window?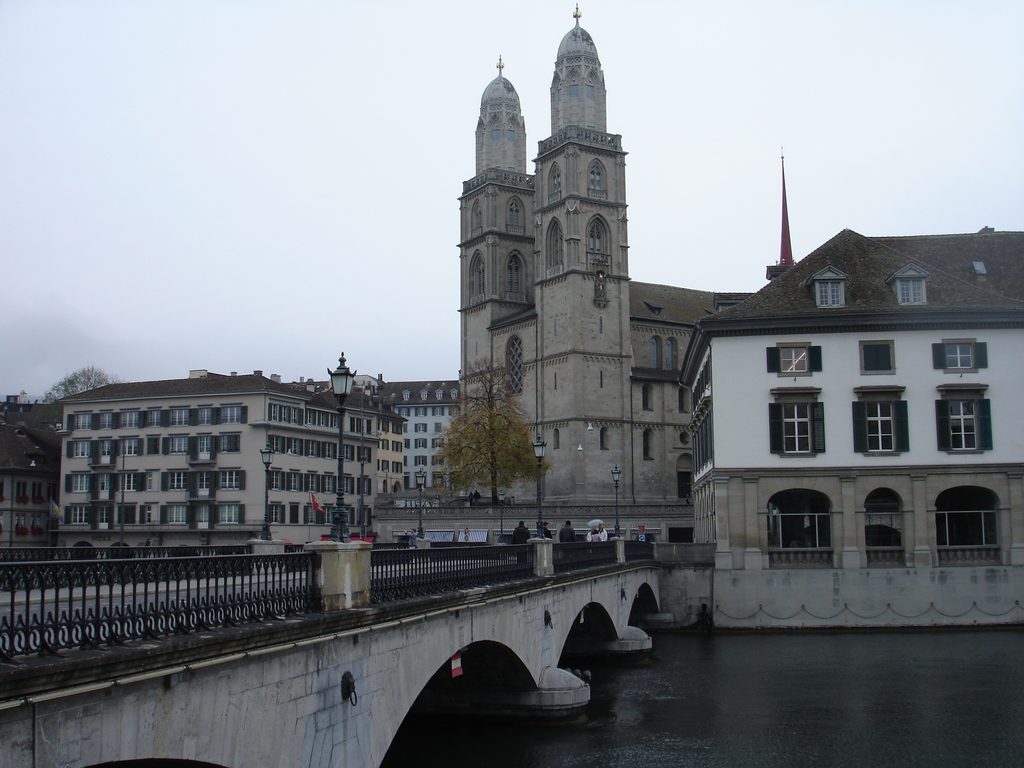
<region>935, 341, 977, 377</region>
